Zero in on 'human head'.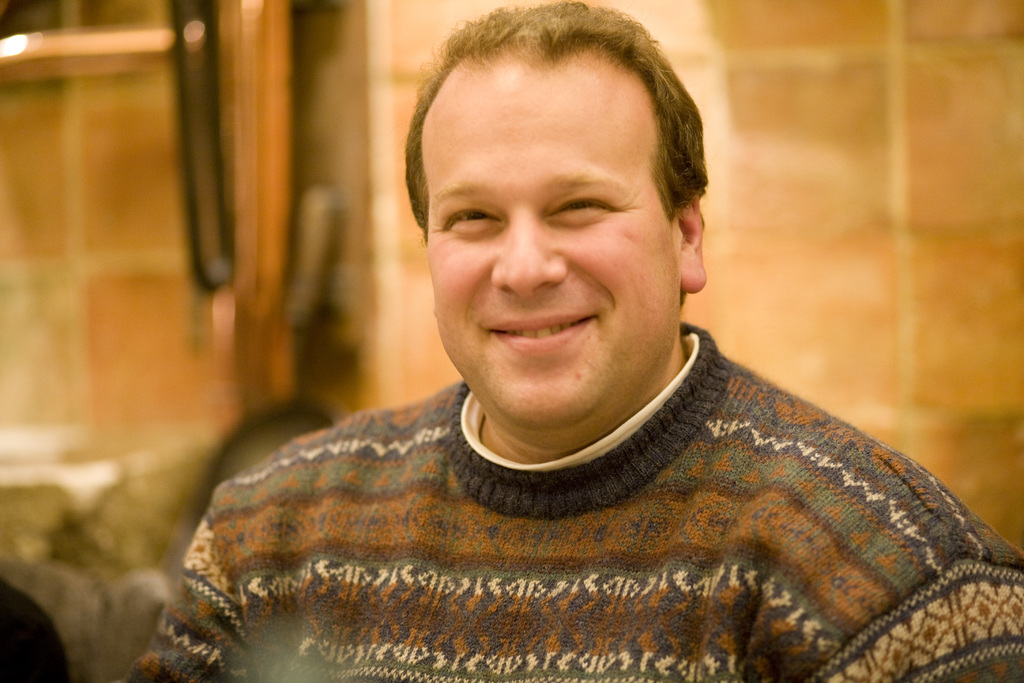
Zeroed in: {"left": 420, "top": 21, "right": 687, "bottom": 332}.
